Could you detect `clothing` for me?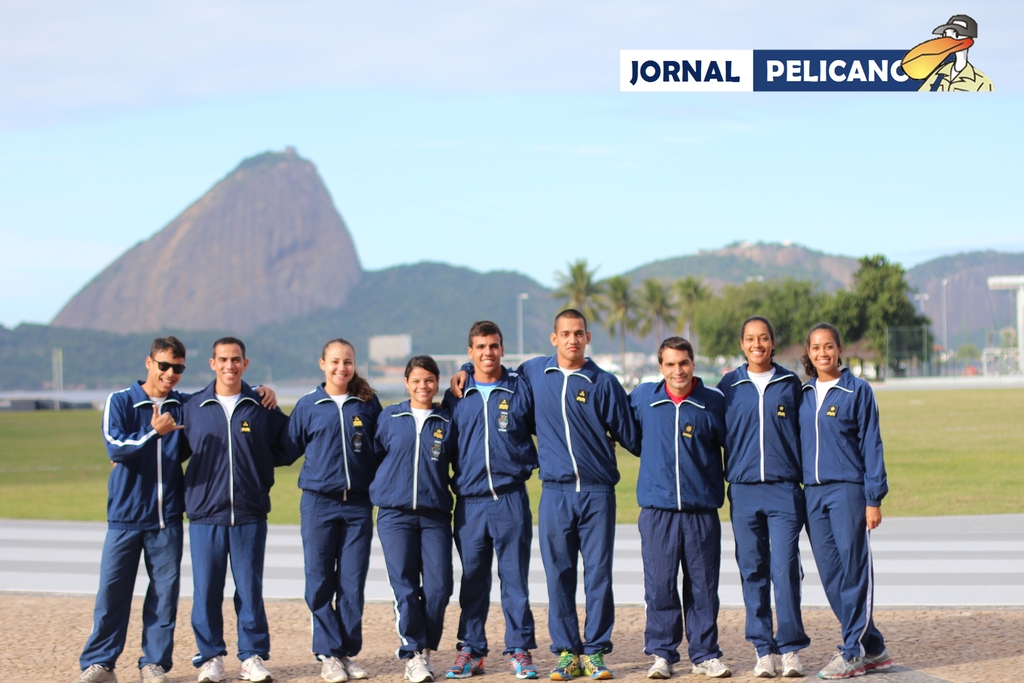
Detection result: rect(717, 358, 815, 650).
